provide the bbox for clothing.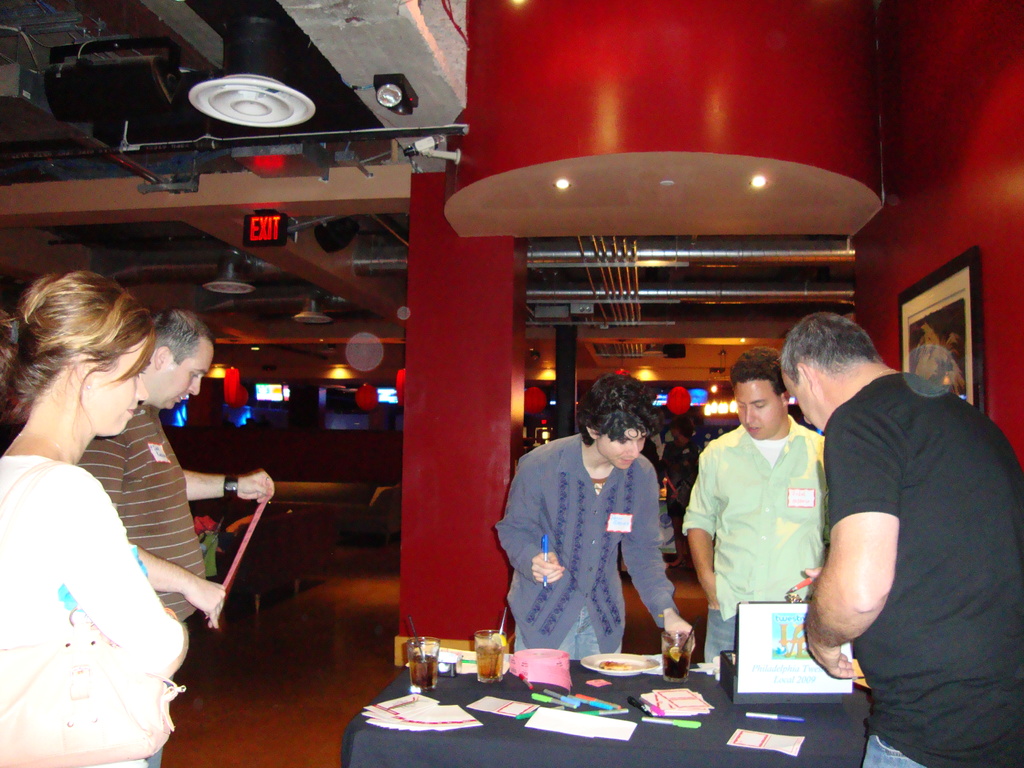
x1=72, y1=396, x2=207, y2=612.
